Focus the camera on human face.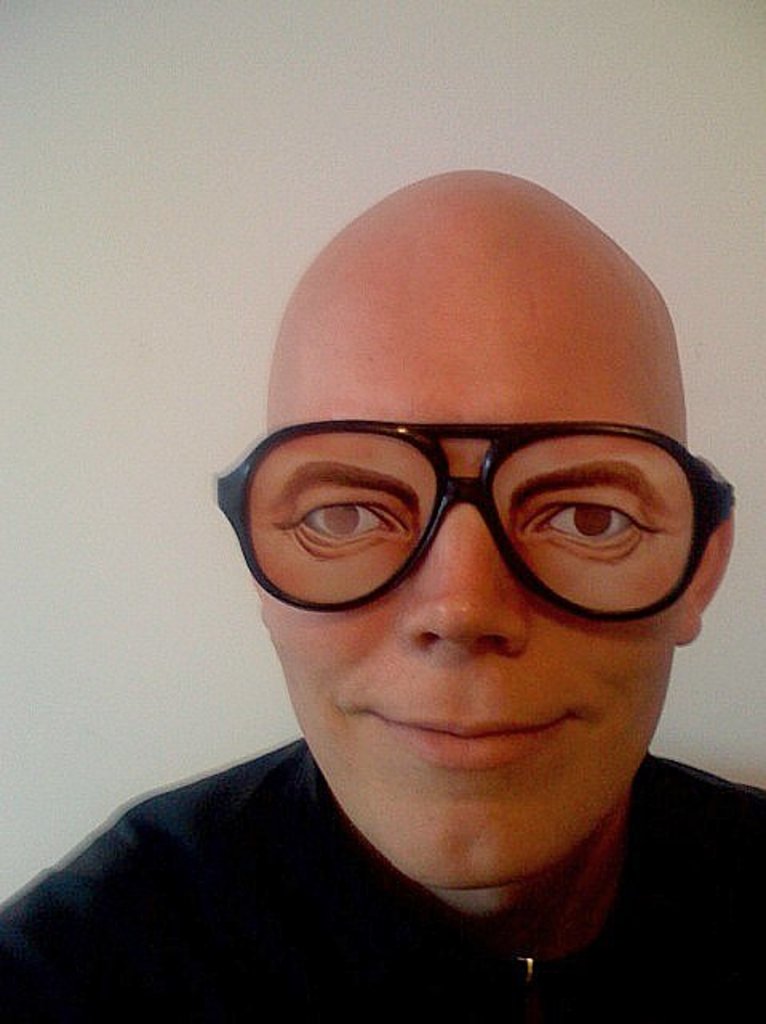
Focus region: 256/208/692/885.
